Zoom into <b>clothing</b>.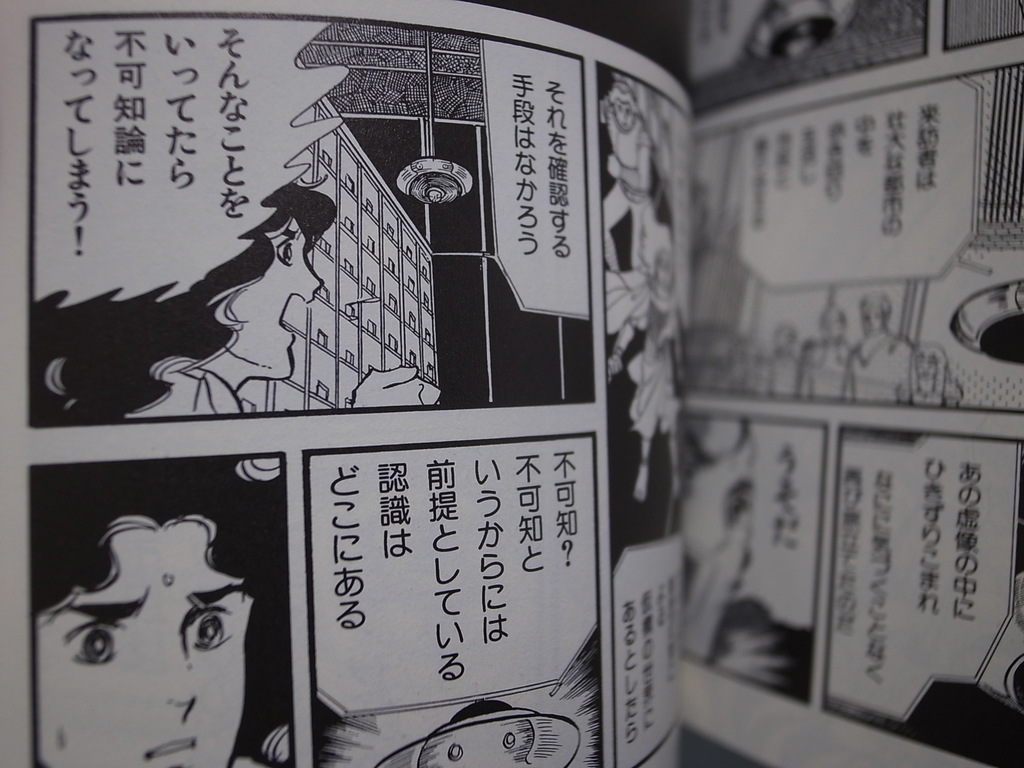
Zoom target: box=[895, 379, 962, 406].
